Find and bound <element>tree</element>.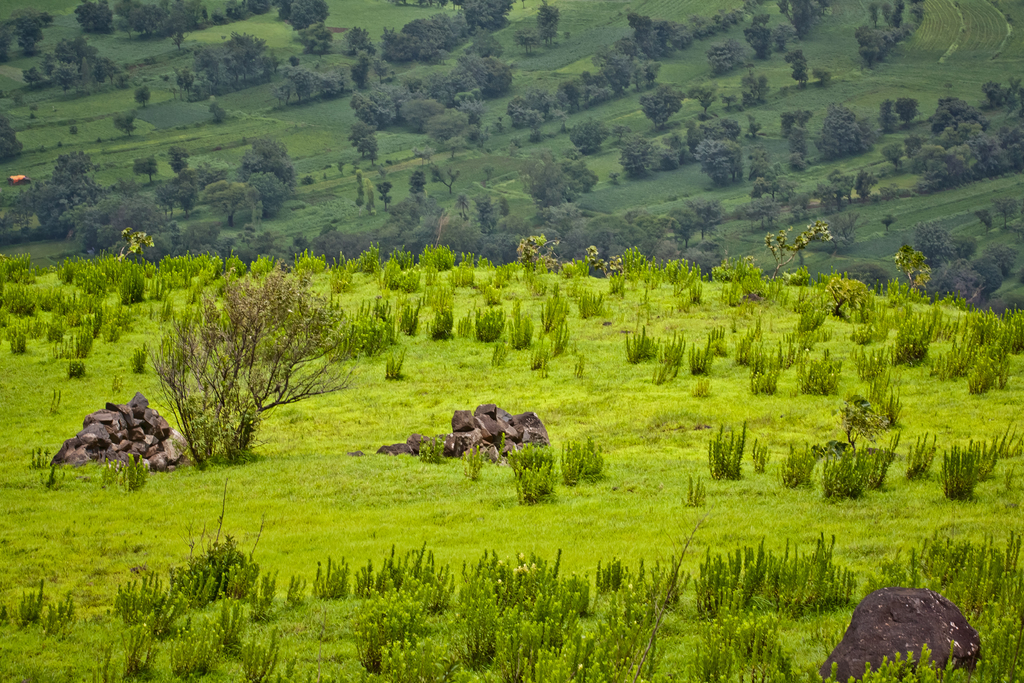
Bound: <box>884,103,894,128</box>.
